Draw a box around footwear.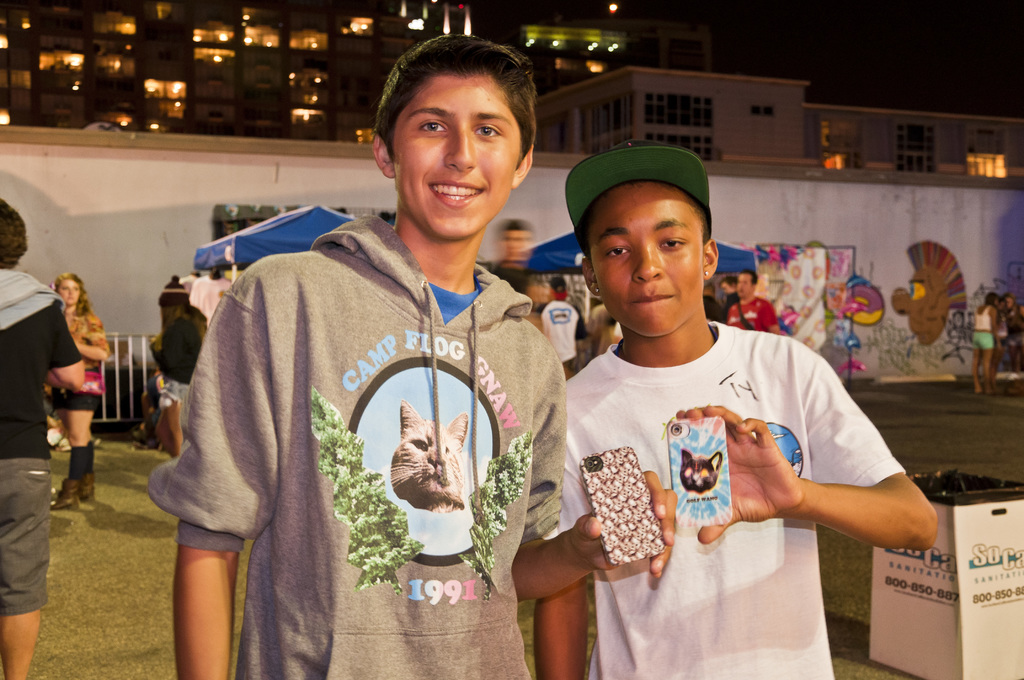
(x1=67, y1=467, x2=98, y2=509).
